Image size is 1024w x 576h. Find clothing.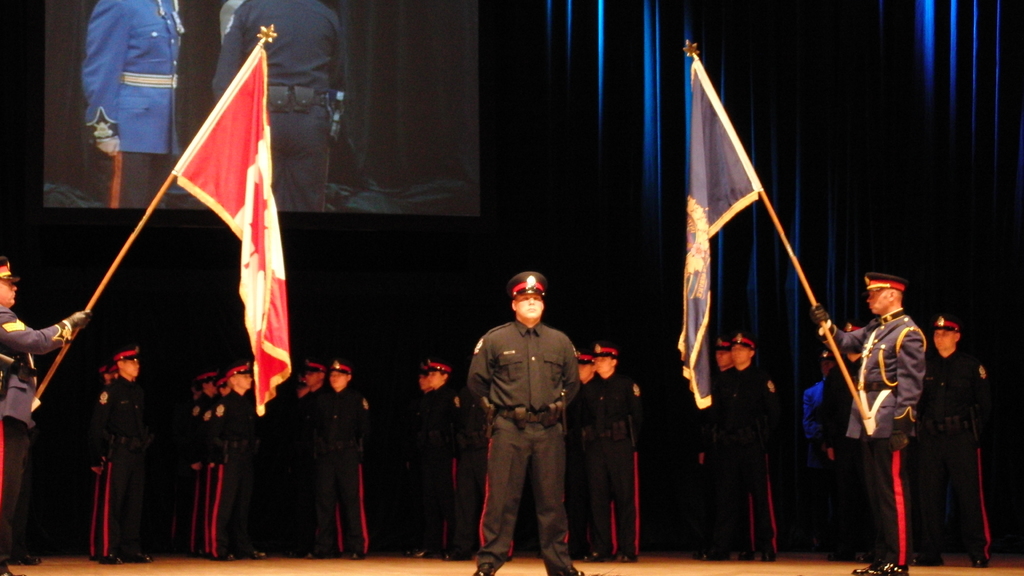
select_region(582, 378, 639, 555).
